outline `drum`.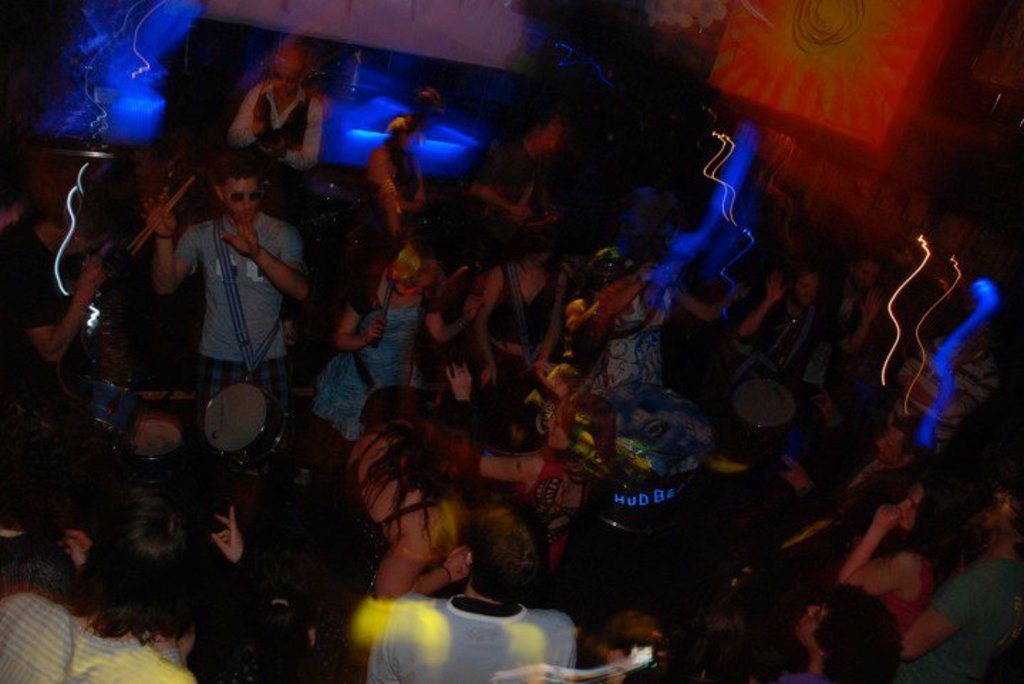
Outline: detection(199, 381, 284, 468).
